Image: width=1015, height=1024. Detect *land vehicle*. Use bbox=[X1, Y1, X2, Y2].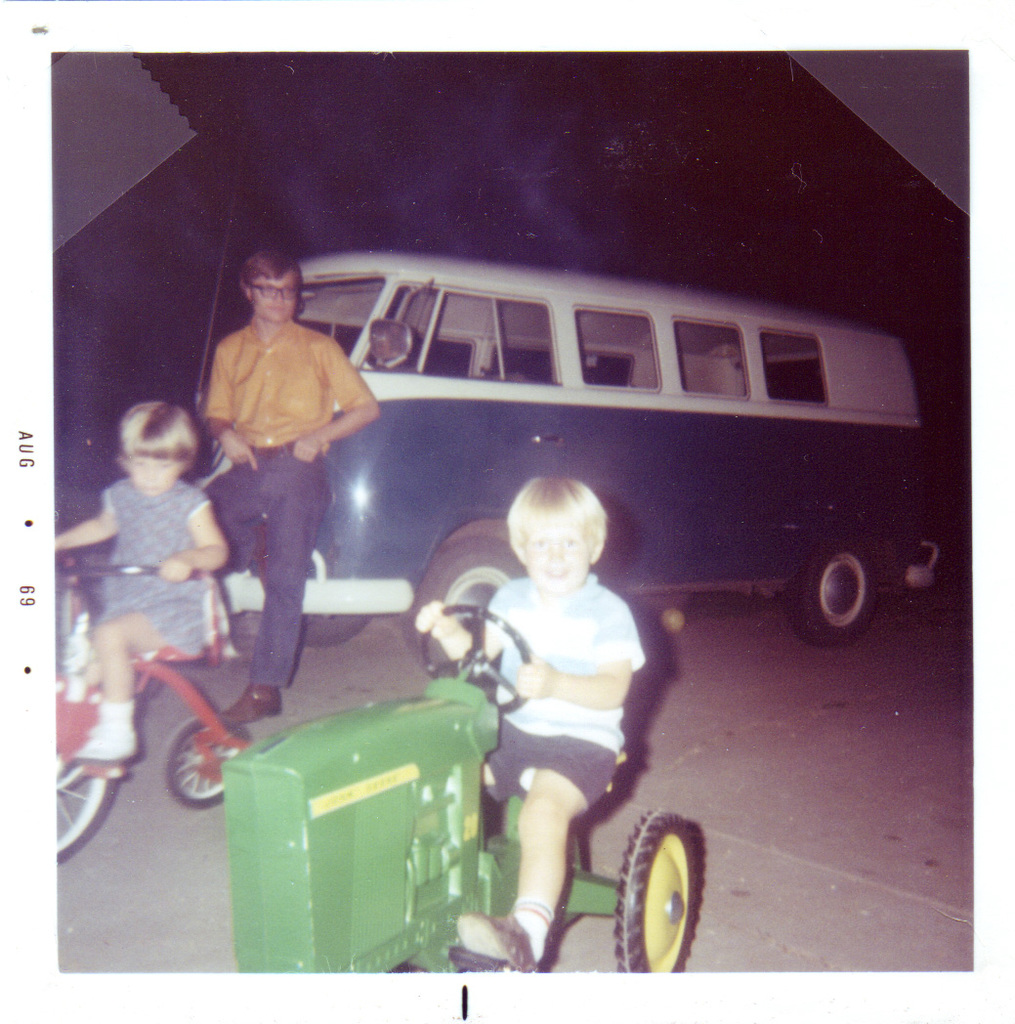
bbox=[220, 253, 927, 653].
